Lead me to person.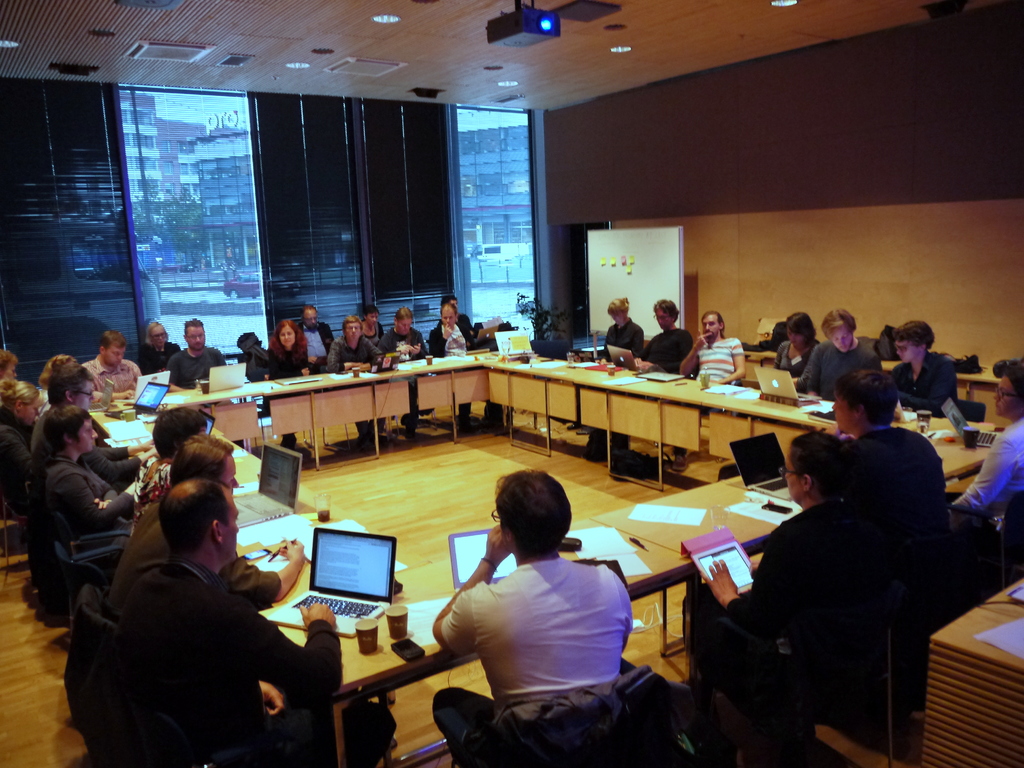
Lead to [x1=568, y1=291, x2=644, y2=435].
